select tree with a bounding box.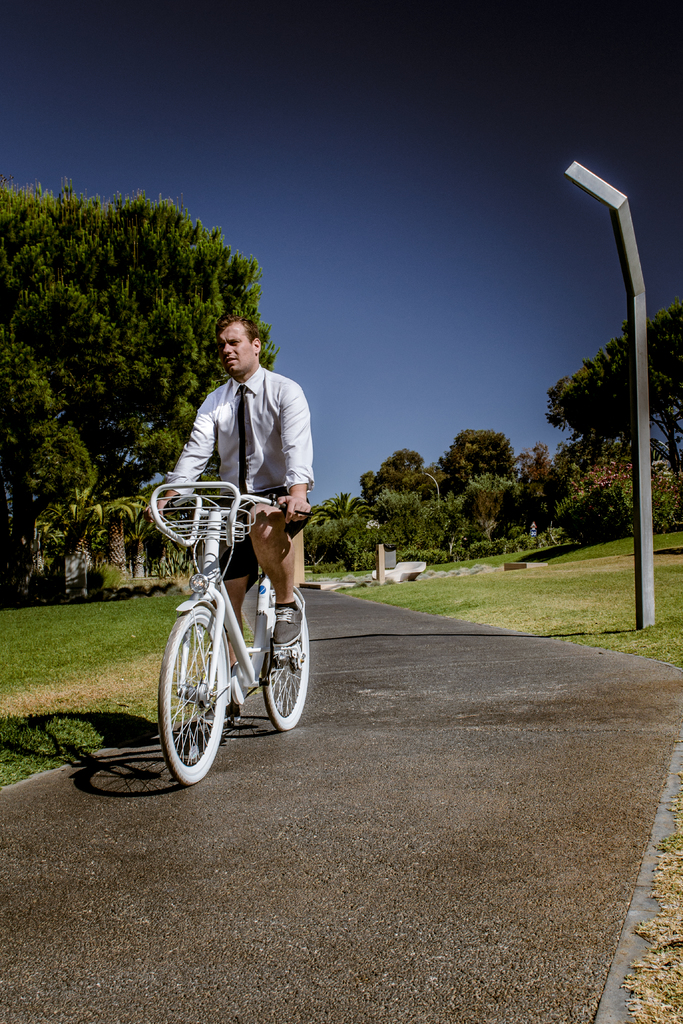
(left=0, top=177, right=276, bottom=588).
